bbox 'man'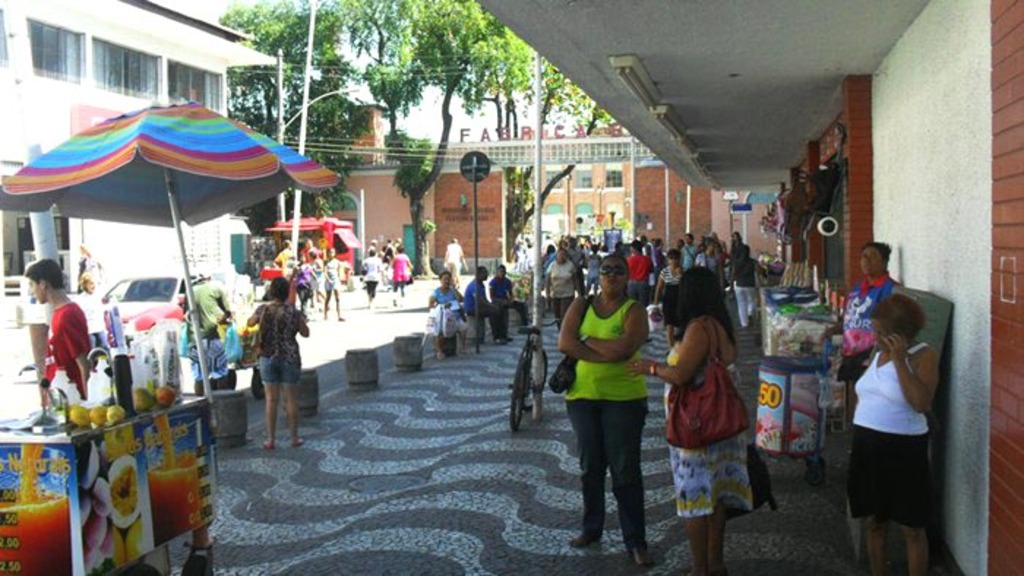
<box>26,260,89,399</box>
